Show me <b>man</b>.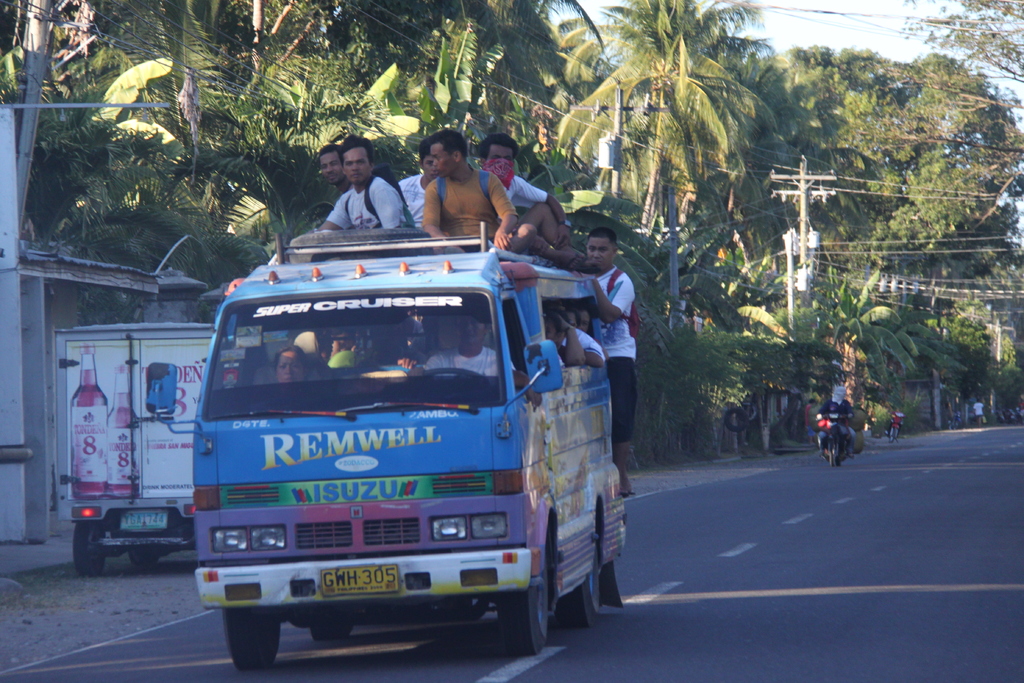
<b>man</b> is here: box(432, 312, 532, 387).
